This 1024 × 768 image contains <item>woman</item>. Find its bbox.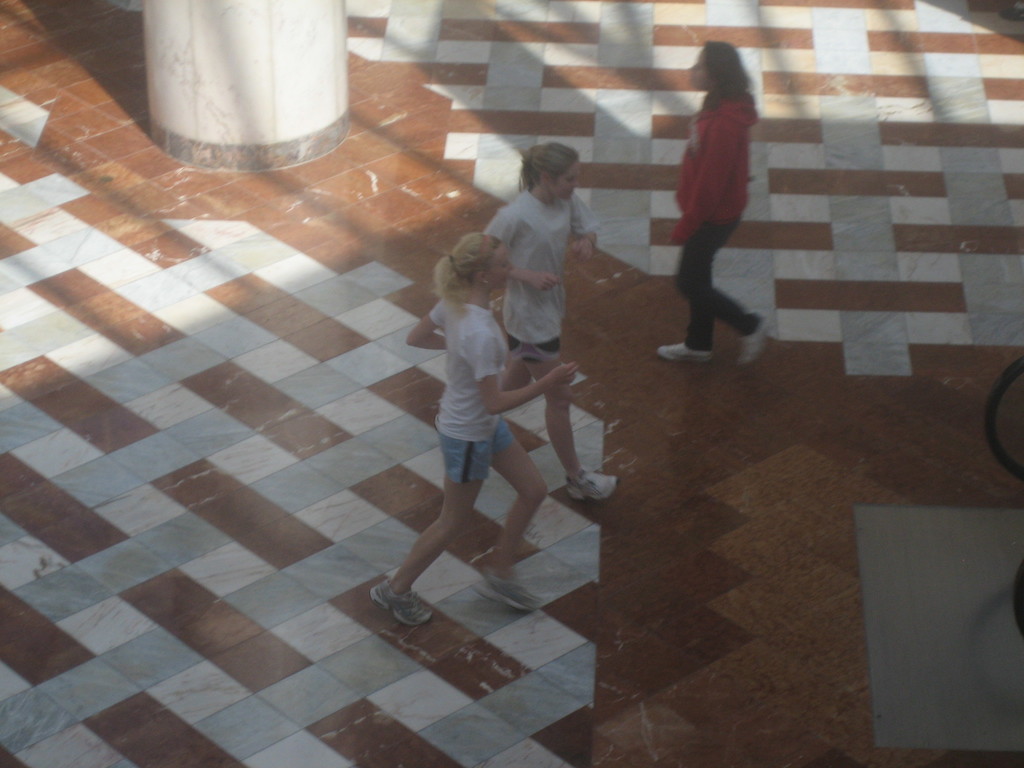
pyautogui.locateOnScreen(646, 33, 778, 378).
